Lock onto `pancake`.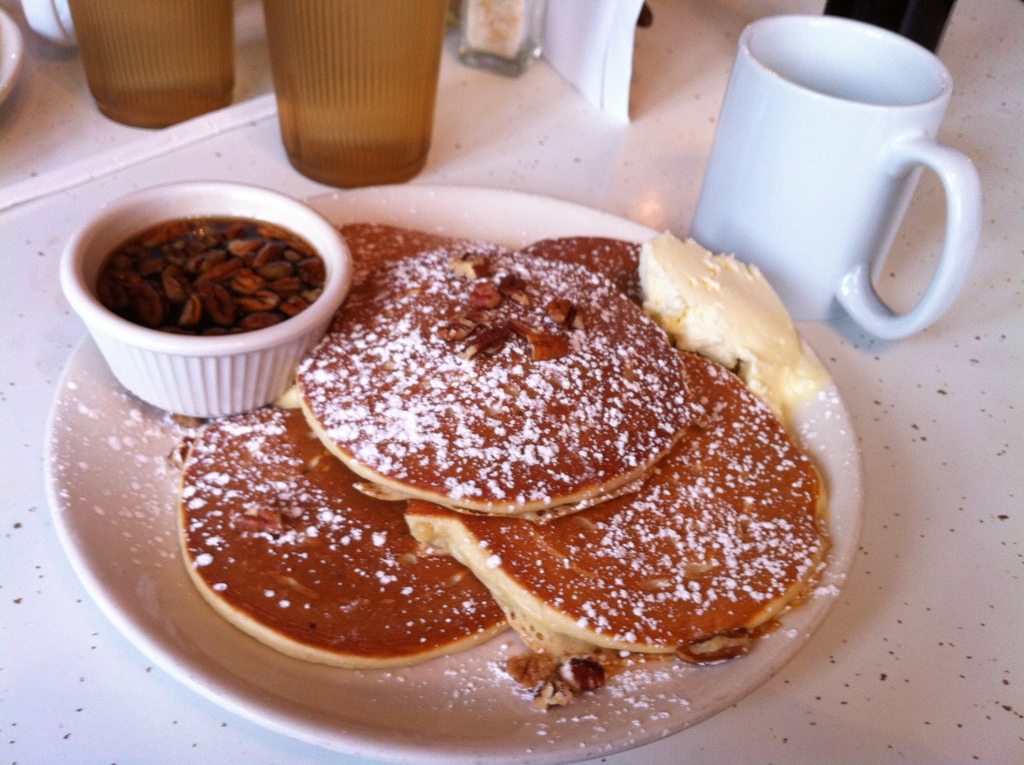
Locked: [403, 348, 823, 664].
